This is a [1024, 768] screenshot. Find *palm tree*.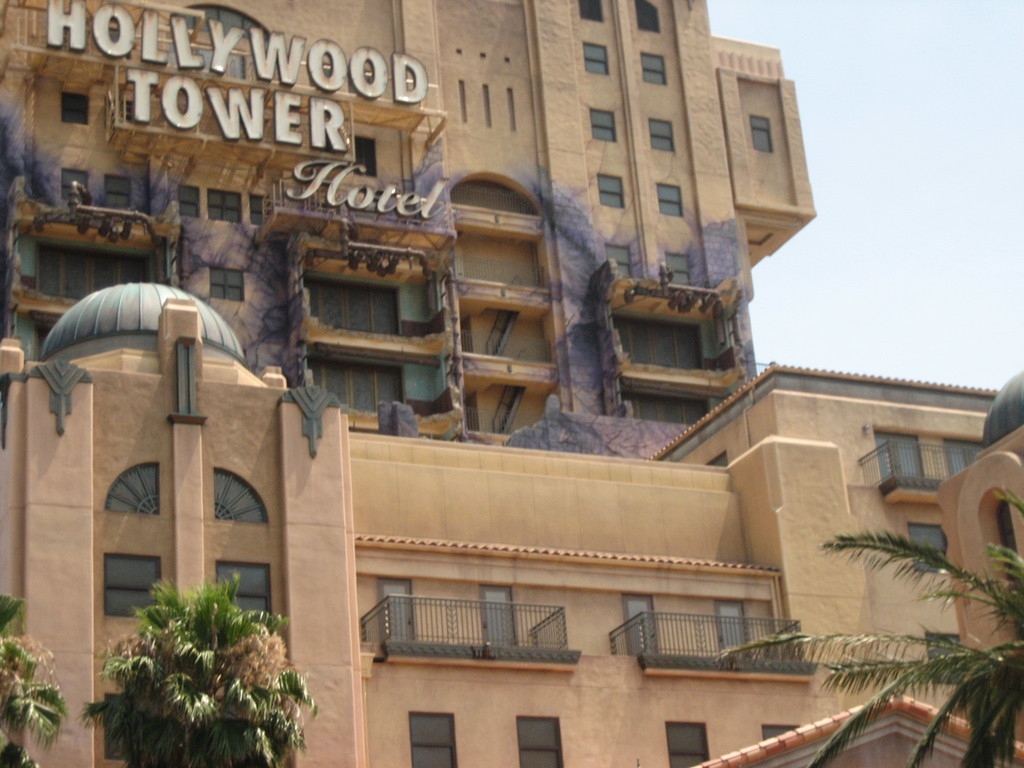
Bounding box: [x1=0, y1=592, x2=52, y2=748].
